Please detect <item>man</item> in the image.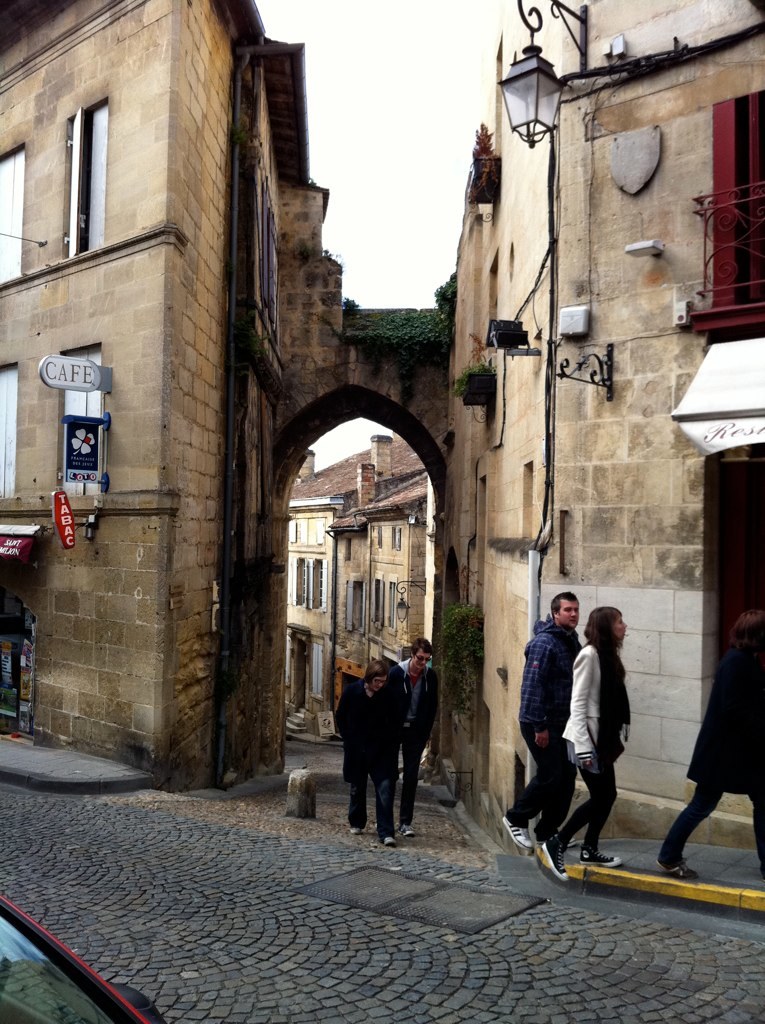
<region>489, 578, 591, 862</region>.
